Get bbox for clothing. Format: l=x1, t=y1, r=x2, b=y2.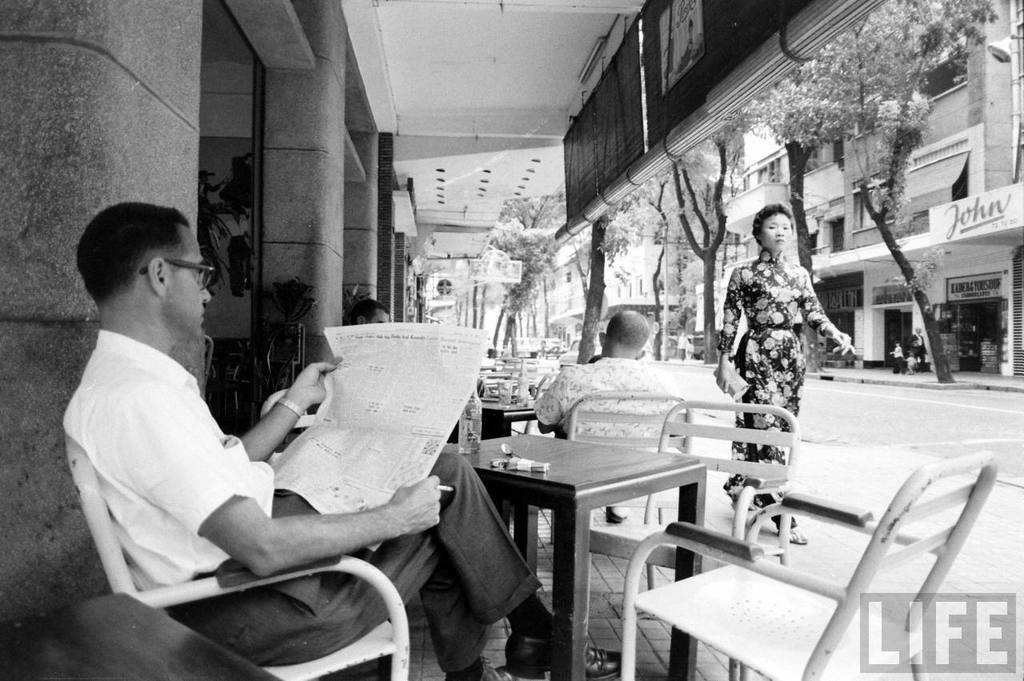
l=178, t=490, r=566, b=652.
